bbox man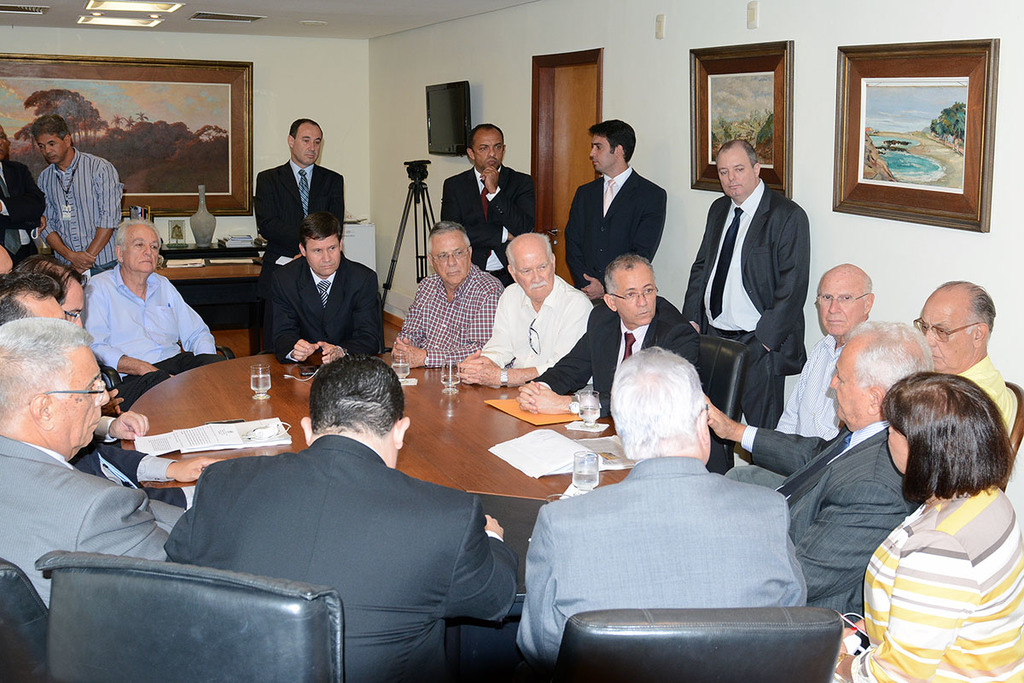
pyautogui.locateOnScreen(515, 256, 702, 417)
